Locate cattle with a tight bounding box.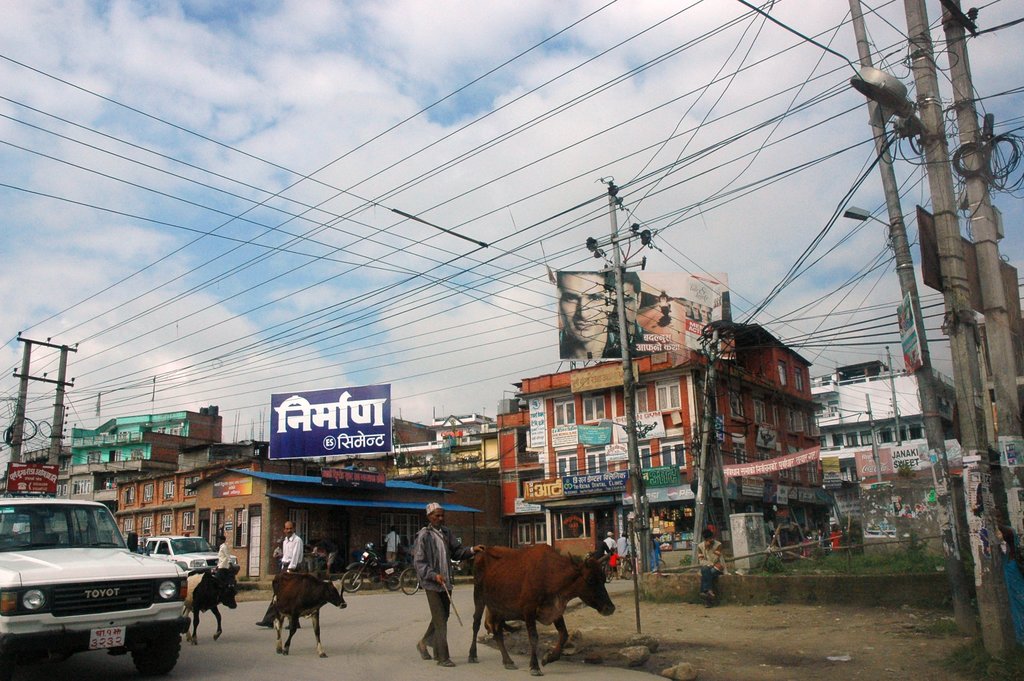
BBox(180, 566, 237, 644).
